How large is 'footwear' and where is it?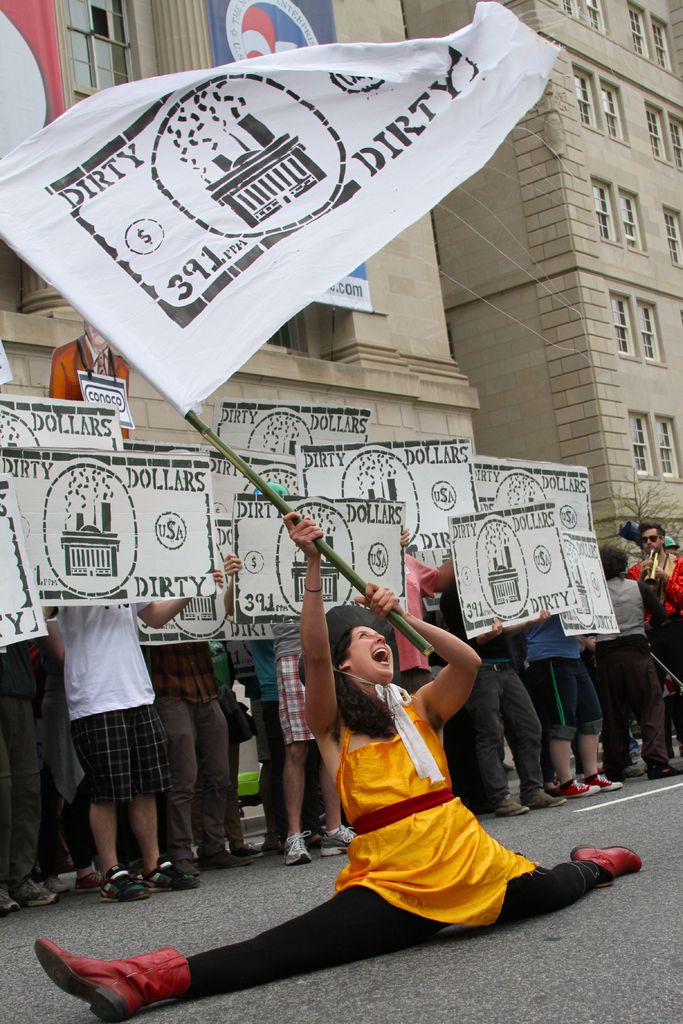
Bounding box: x1=35 y1=942 x2=193 y2=1018.
